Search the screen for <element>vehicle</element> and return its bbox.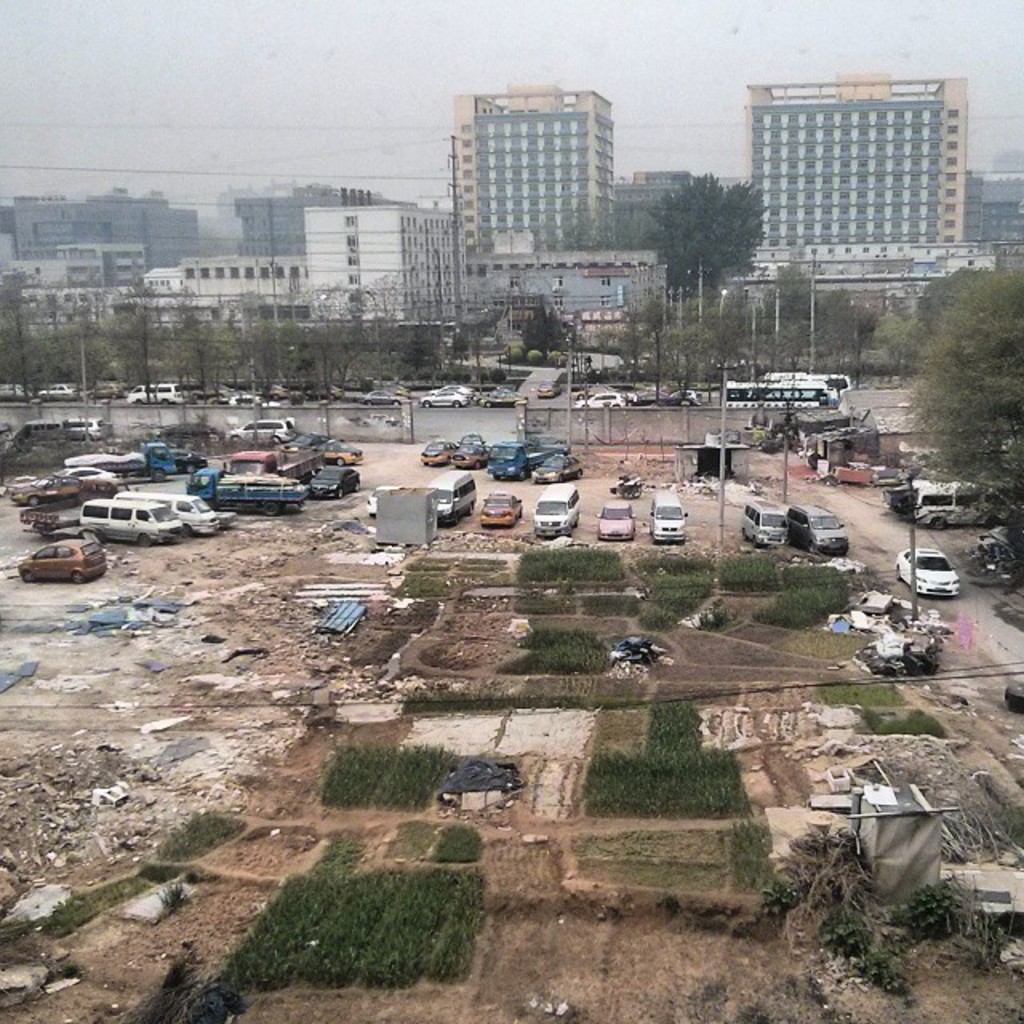
Found: <box>480,387,530,410</box>.
